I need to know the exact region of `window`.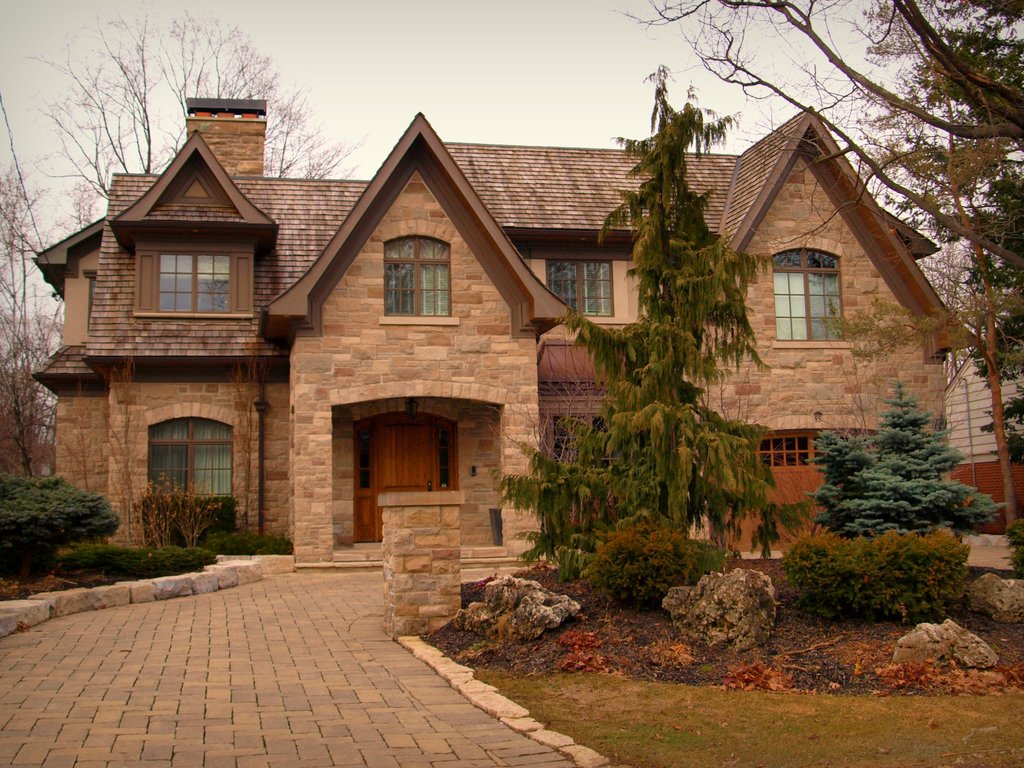
Region: Rect(767, 256, 854, 358).
